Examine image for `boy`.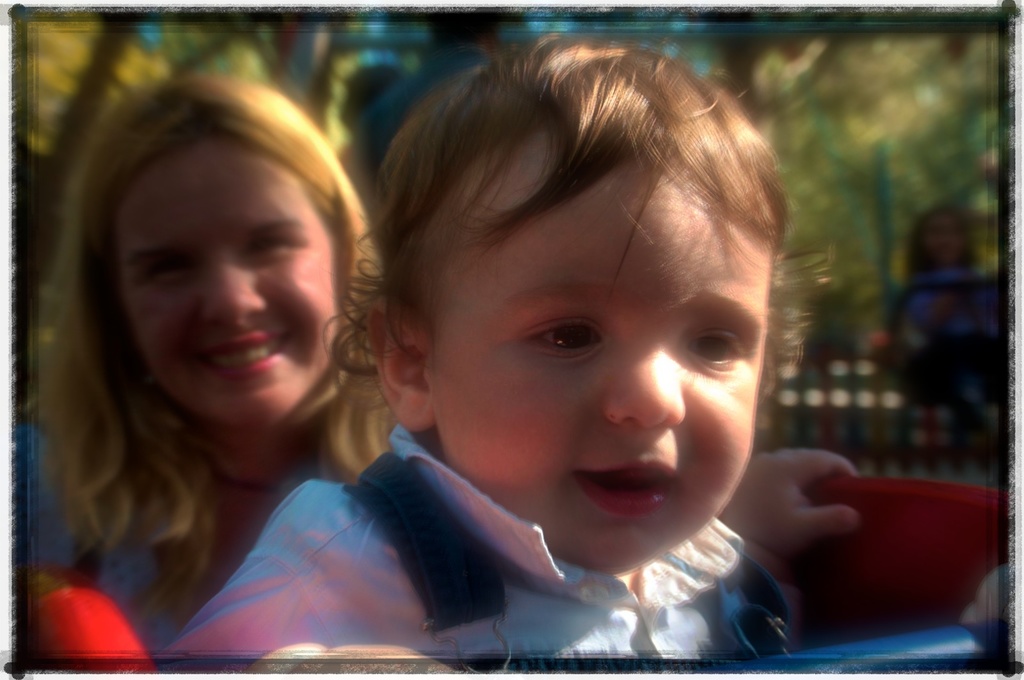
Examination result: bbox=[168, 28, 854, 674].
